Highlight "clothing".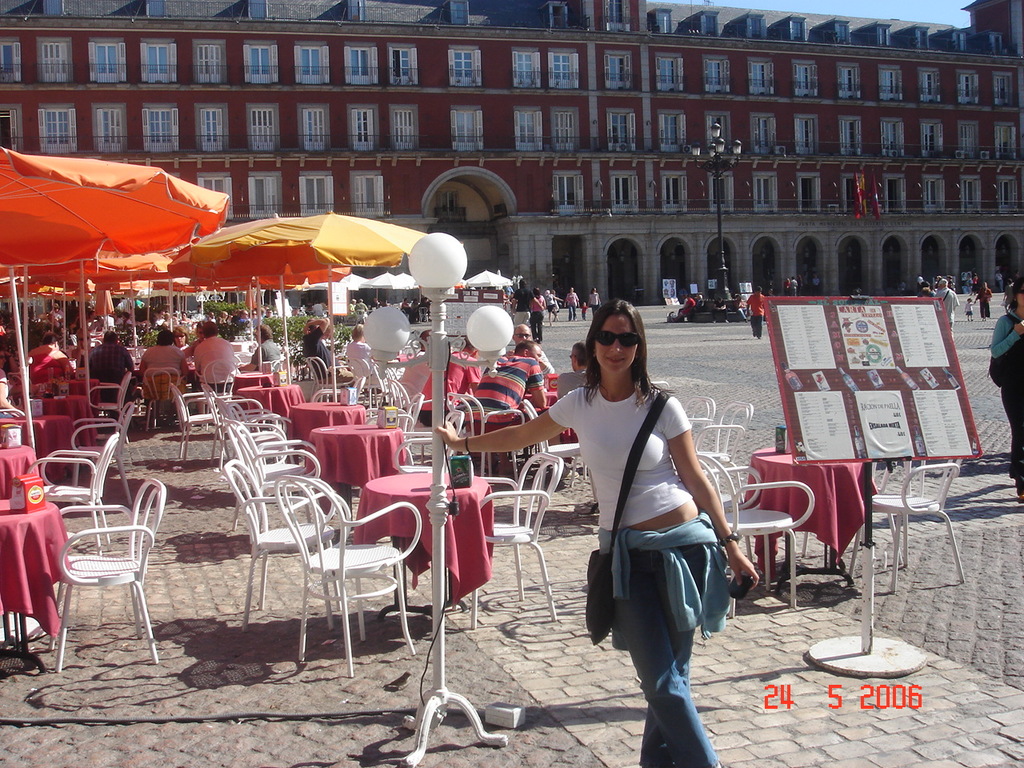
Highlighted region: 548, 375, 734, 767.
